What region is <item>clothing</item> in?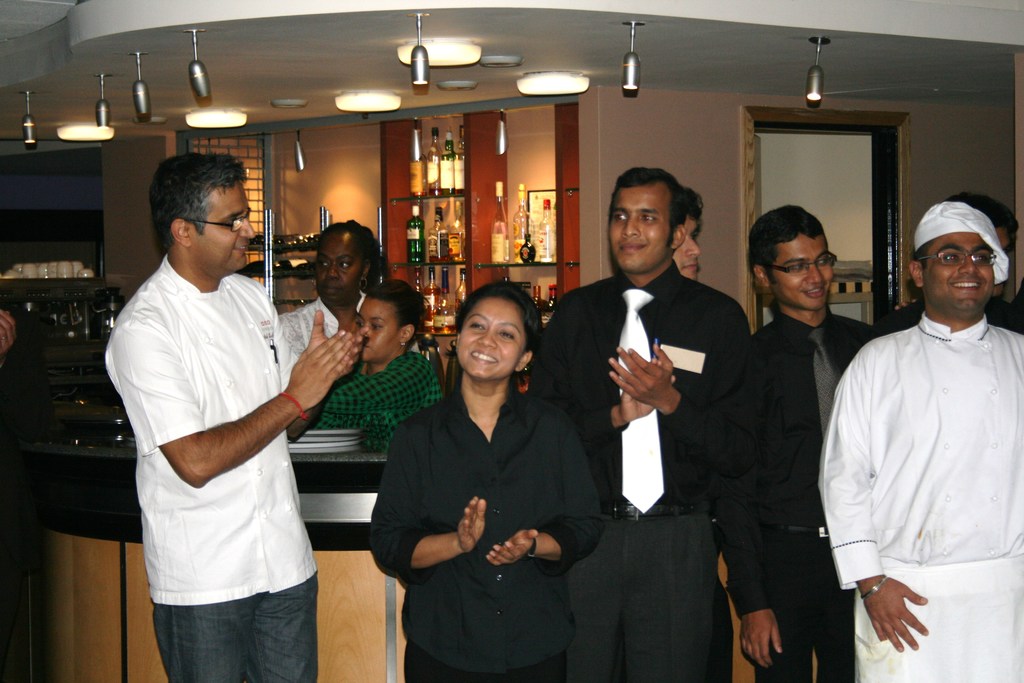
BBox(106, 254, 320, 682).
